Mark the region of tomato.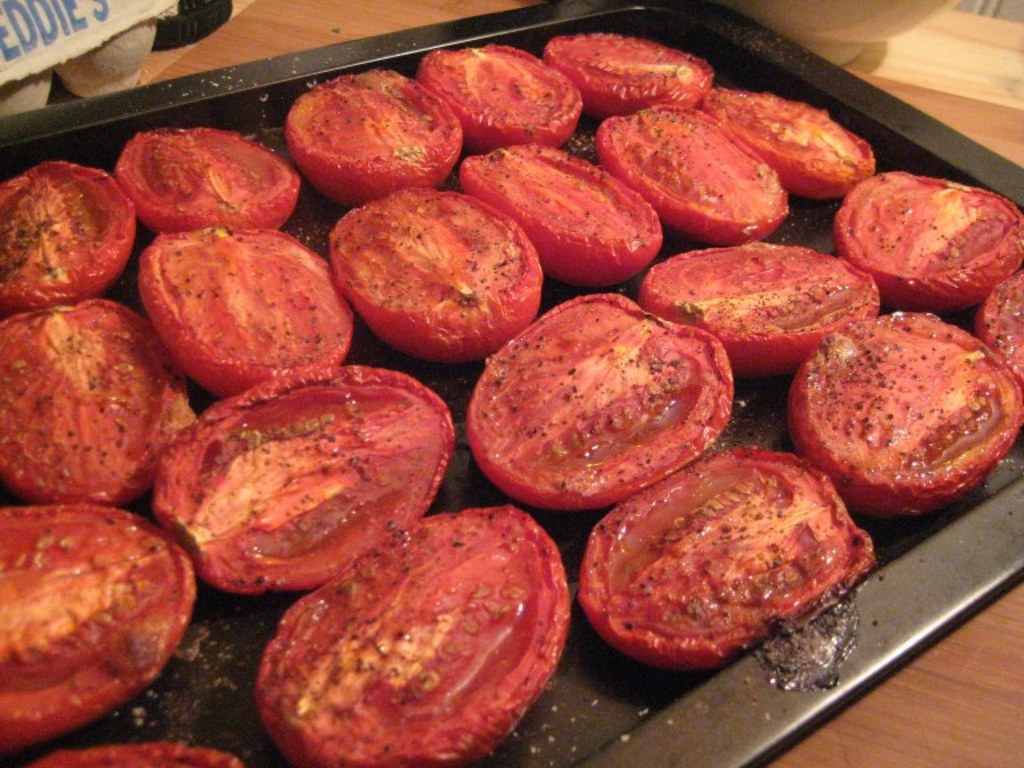
Region: 0:499:191:744.
